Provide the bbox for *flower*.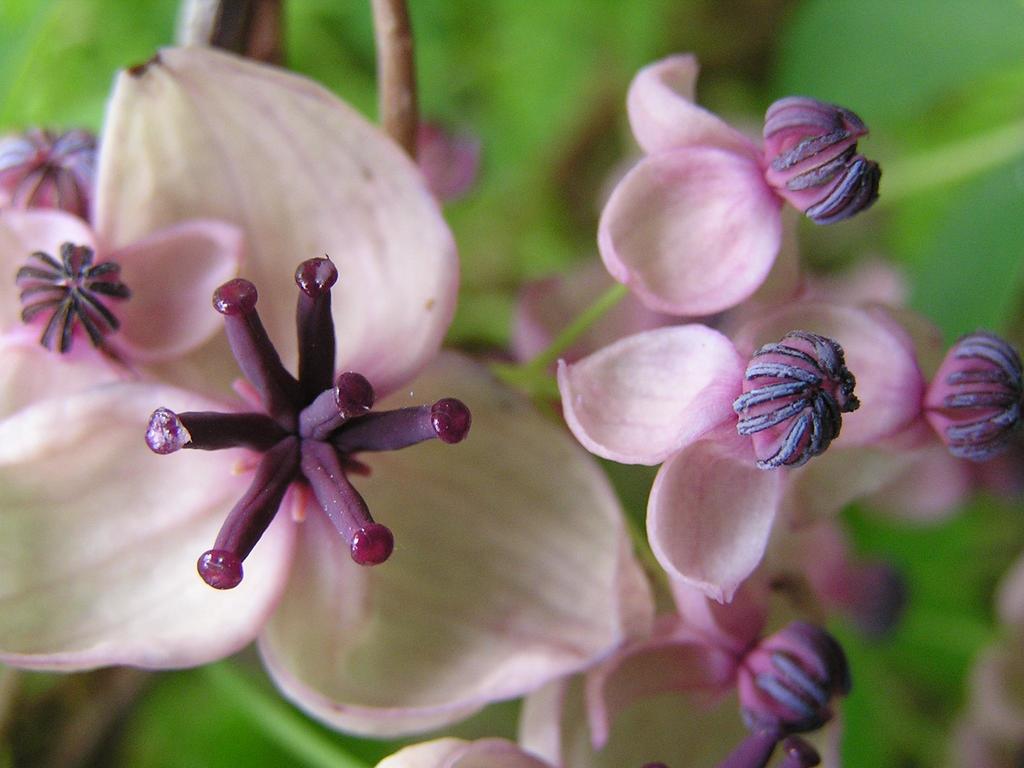
(x1=597, y1=56, x2=882, y2=319).
